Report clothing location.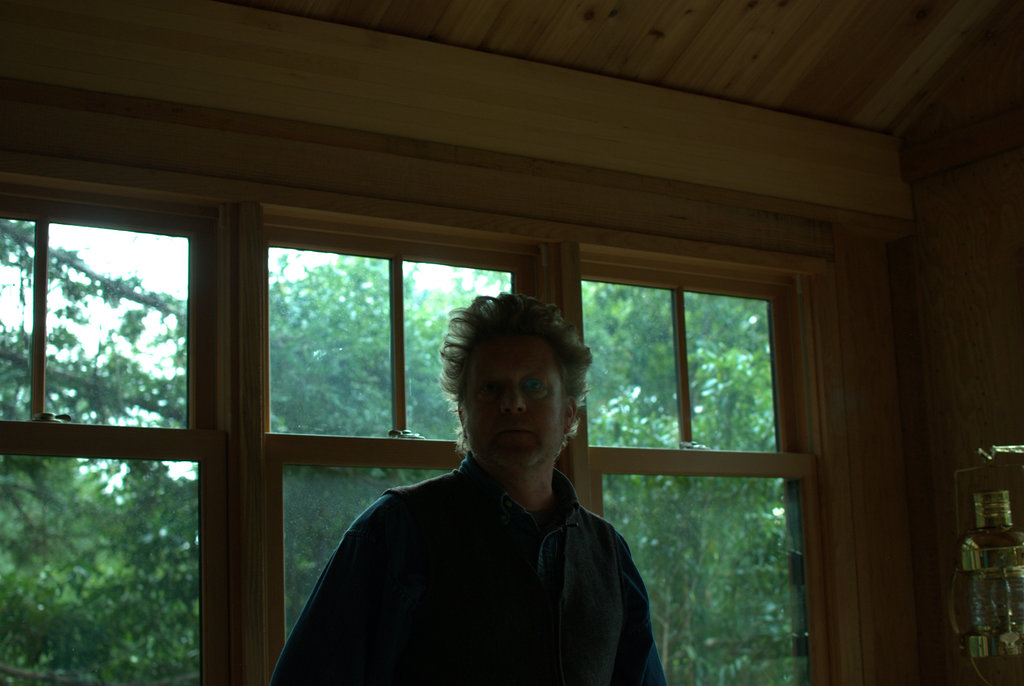
Report: x1=264, y1=443, x2=668, y2=685.
